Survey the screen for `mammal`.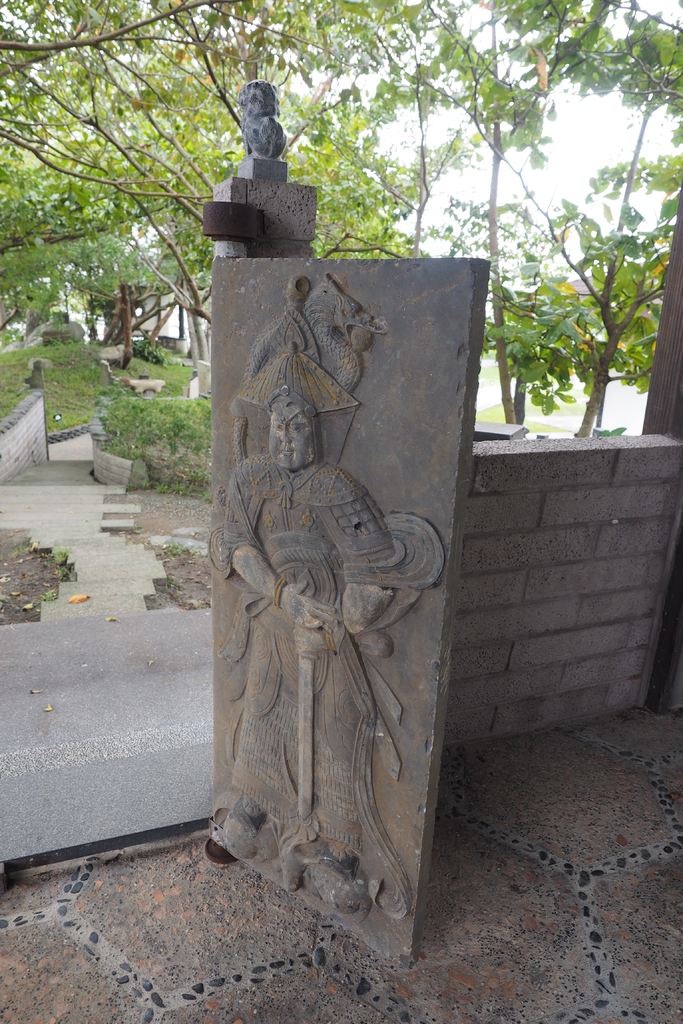
Survey found: select_region(210, 392, 388, 920).
